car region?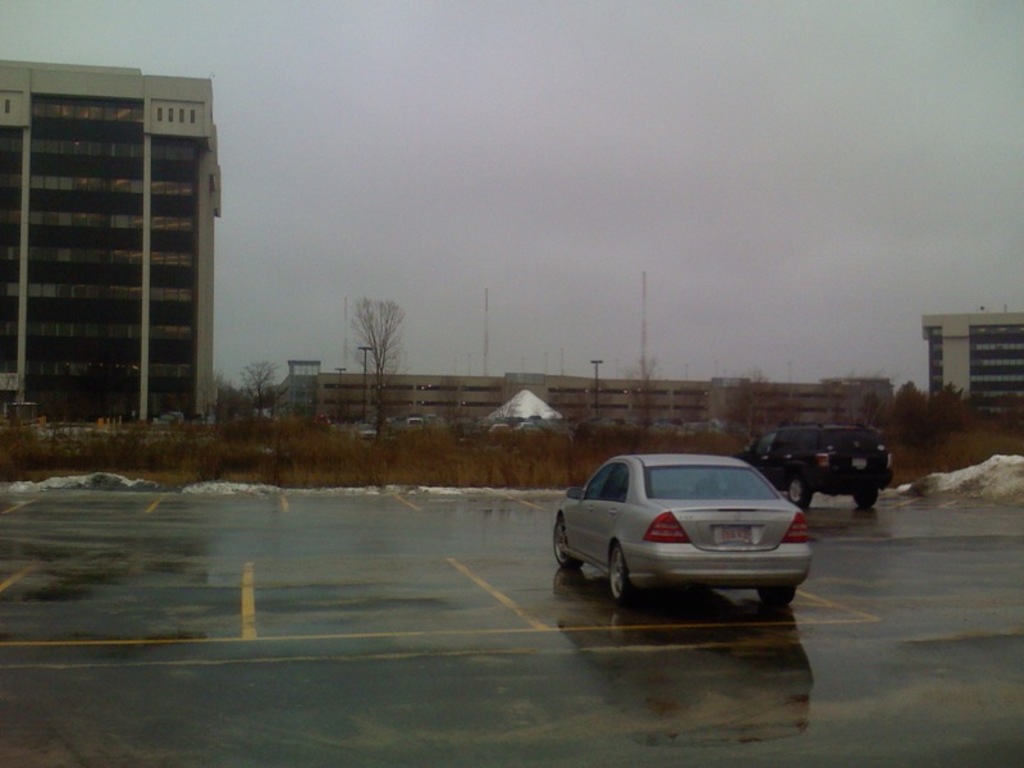
bbox(541, 445, 826, 622)
